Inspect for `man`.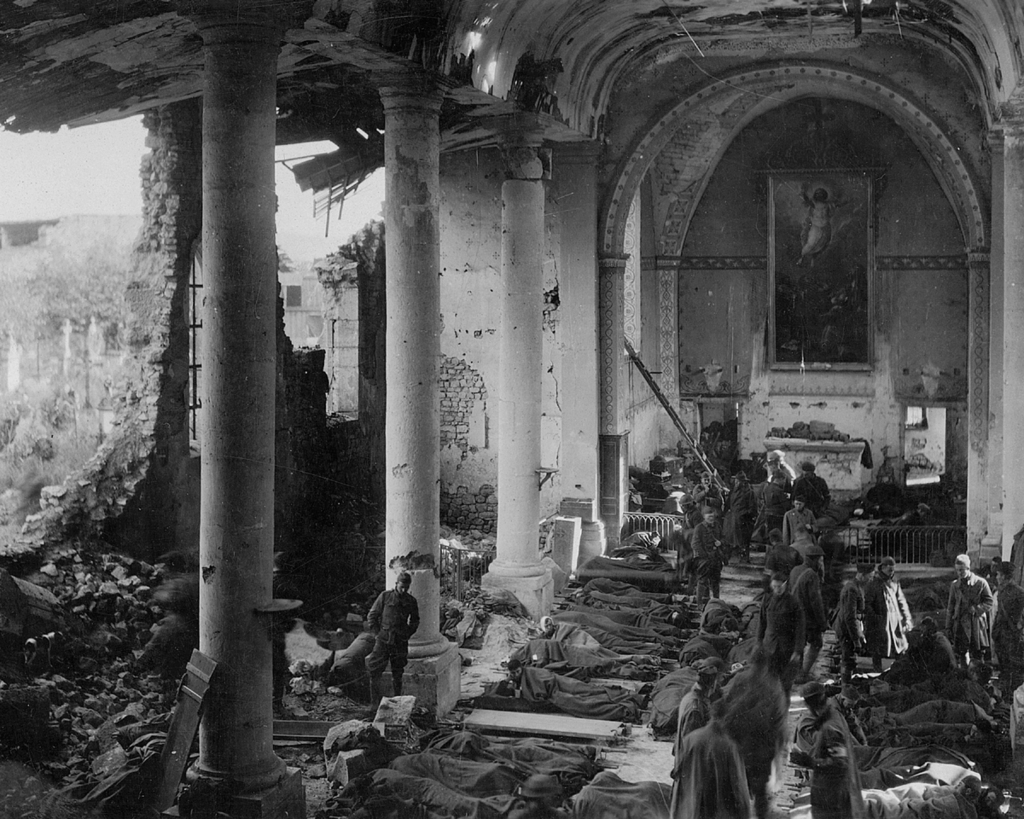
Inspection: 687 506 732 608.
